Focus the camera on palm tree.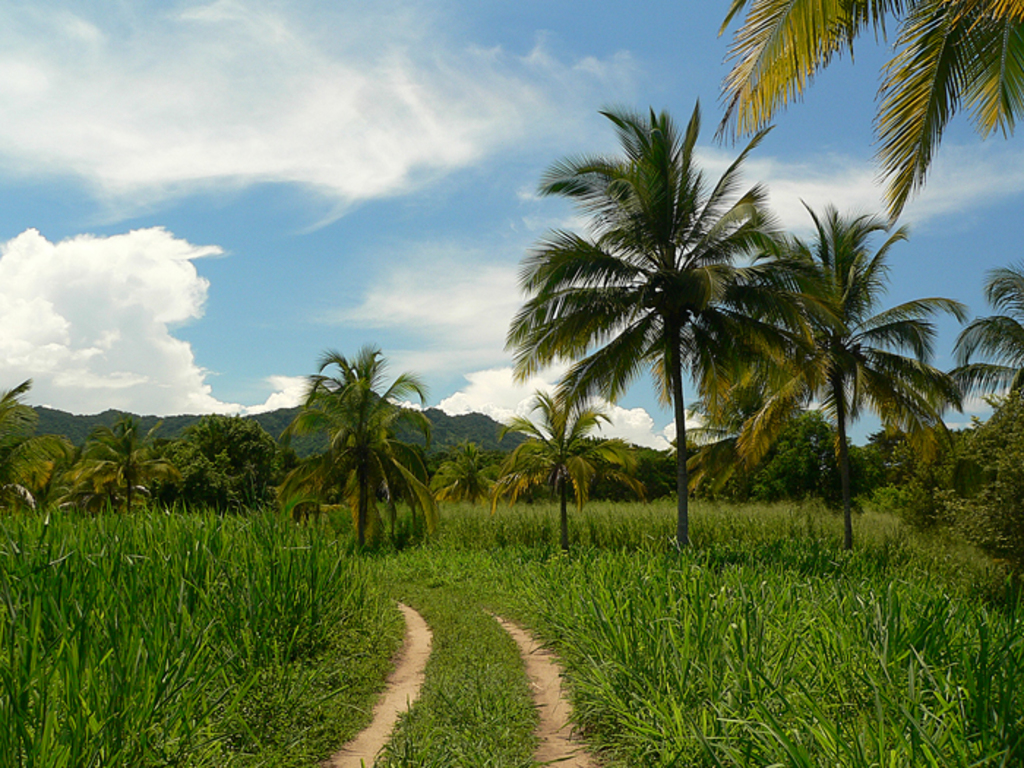
Focus region: rect(145, 411, 260, 518).
